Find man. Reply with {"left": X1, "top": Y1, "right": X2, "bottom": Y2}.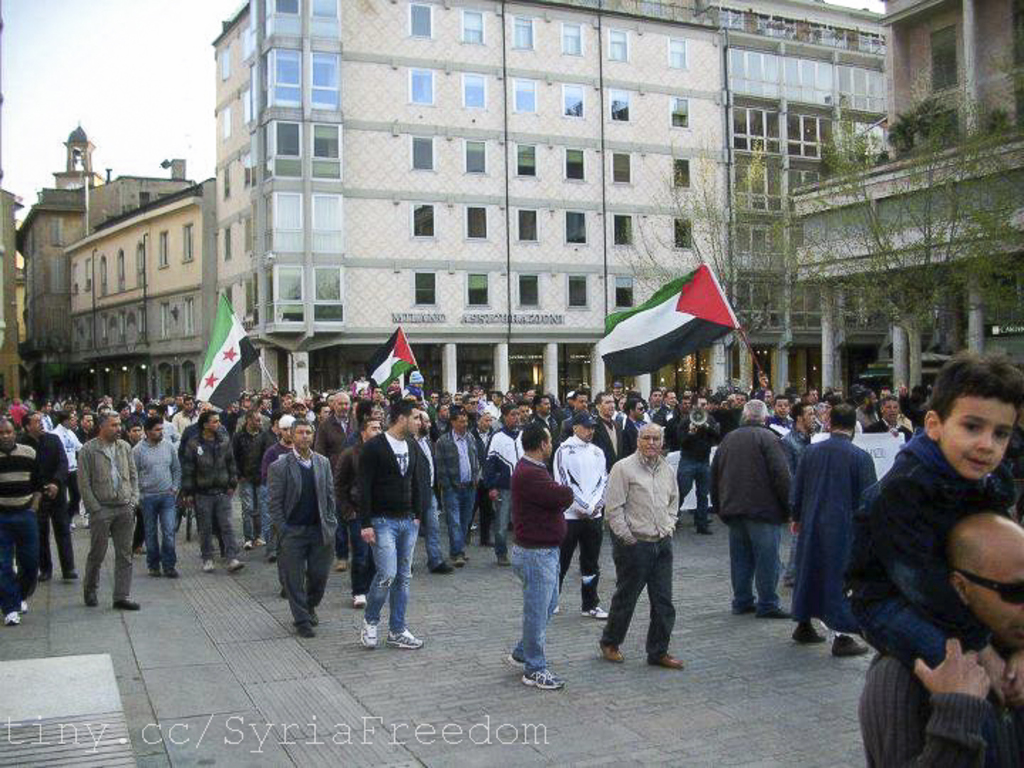
{"left": 482, "top": 405, "right": 528, "bottom": 570}.
